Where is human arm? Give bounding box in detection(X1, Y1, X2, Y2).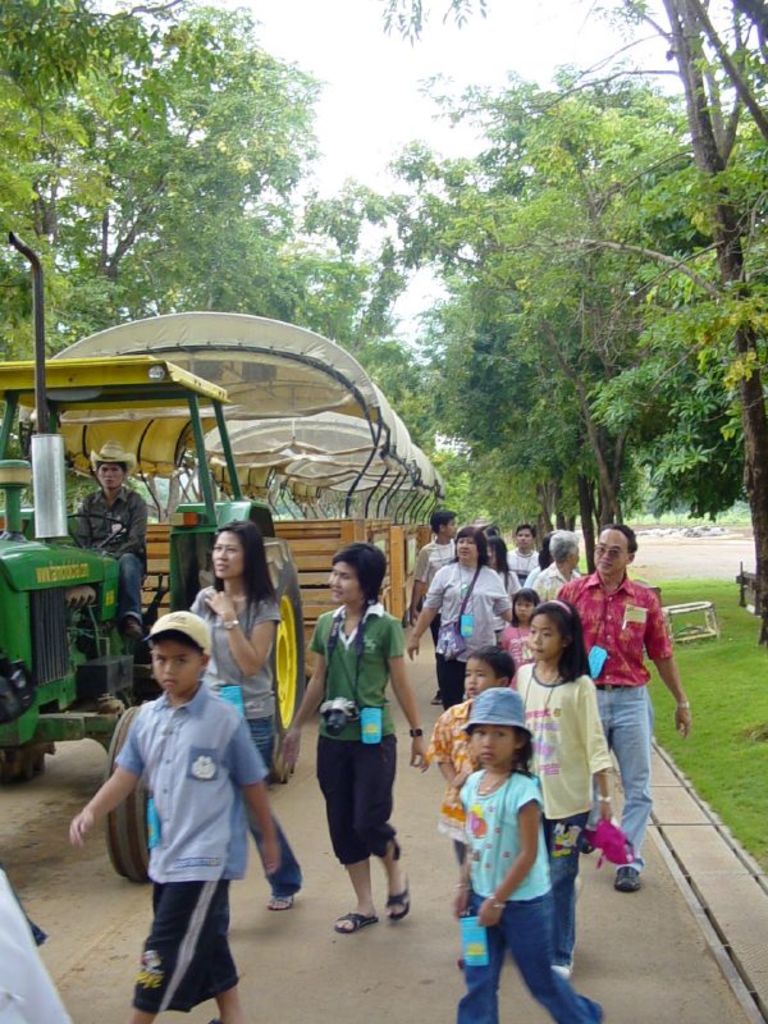
detection(69, 494, 97, 552).
